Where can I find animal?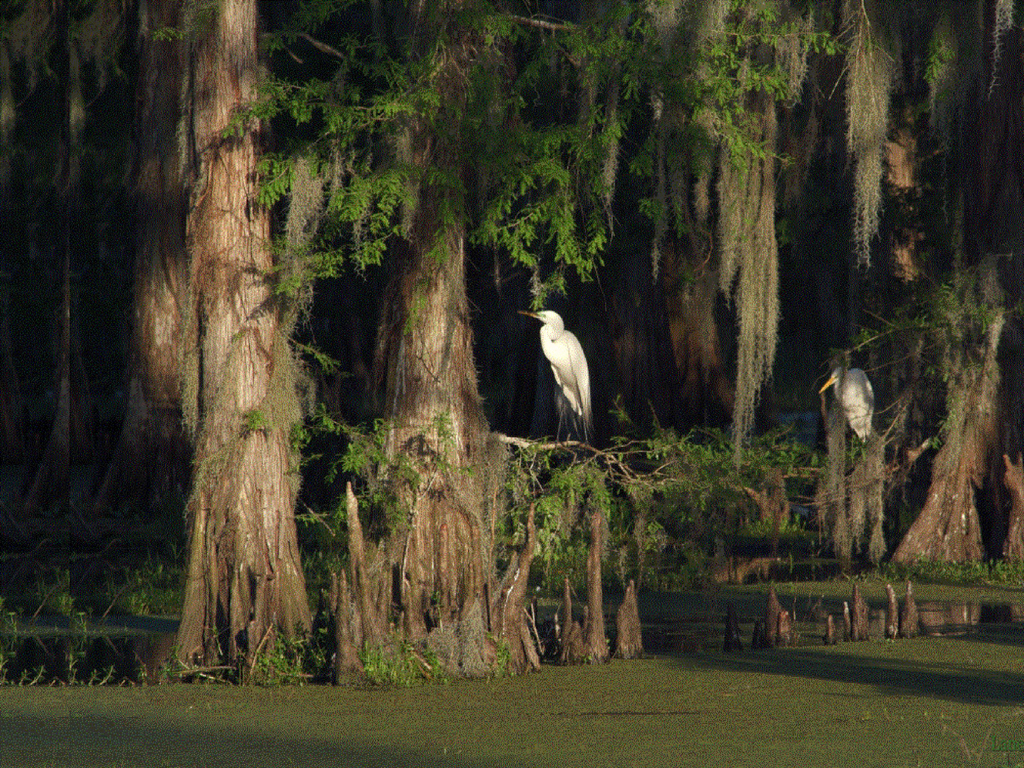
You can find it at bbox=(819, 363, 875, 445).
